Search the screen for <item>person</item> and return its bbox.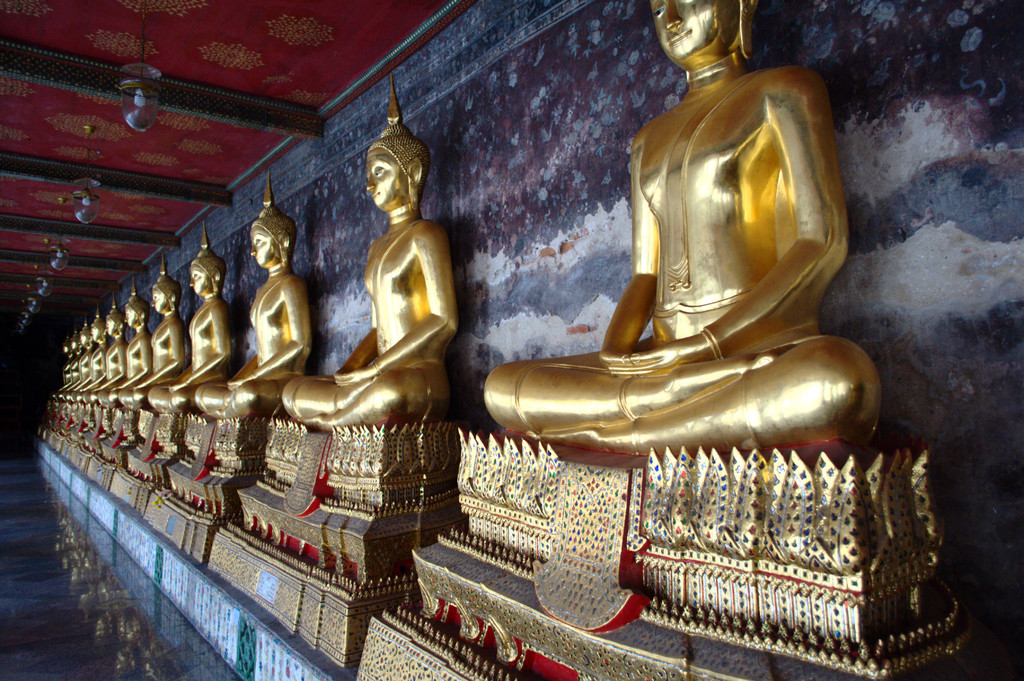
Found: 482/0/884/454.
